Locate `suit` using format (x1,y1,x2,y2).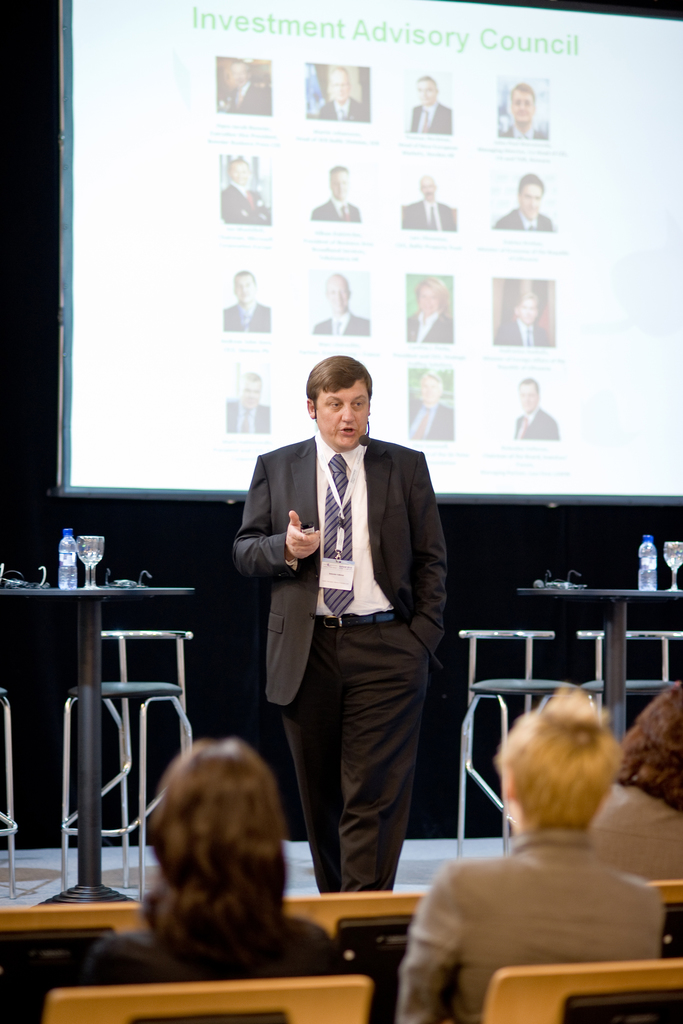
(507,405,559,438).
